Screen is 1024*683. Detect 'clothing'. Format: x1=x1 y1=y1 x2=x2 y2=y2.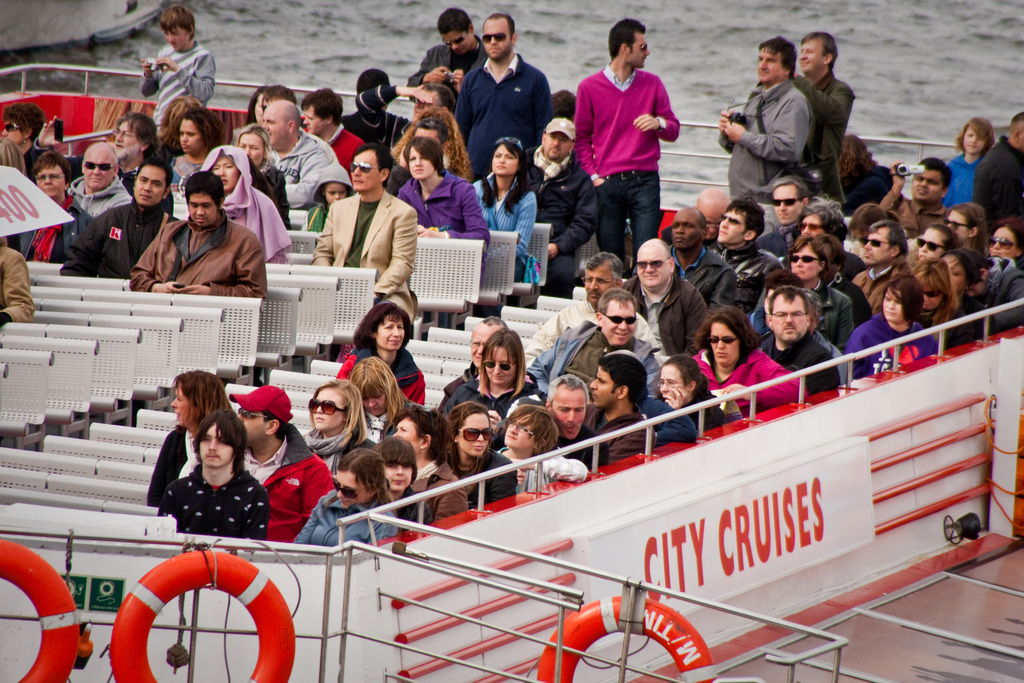
x1=448 y1=464 x2=521 y2=508.
